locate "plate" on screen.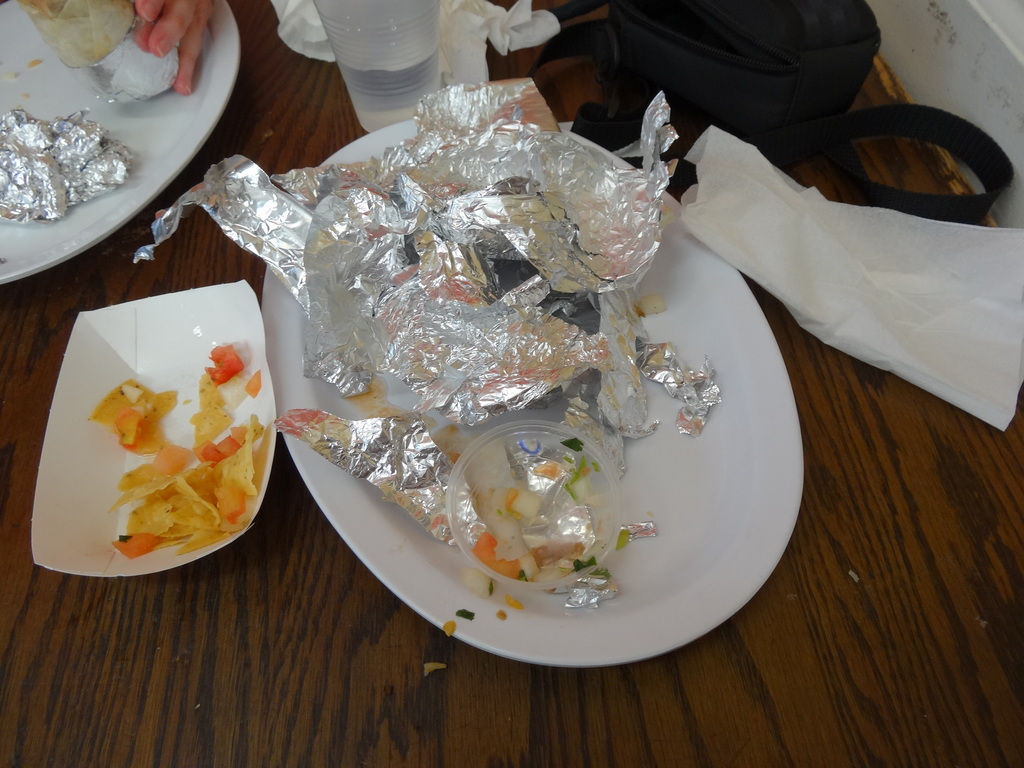
On screen at {"x1": 276, "y1": 99, "x2": 768, "y2": 634}.
